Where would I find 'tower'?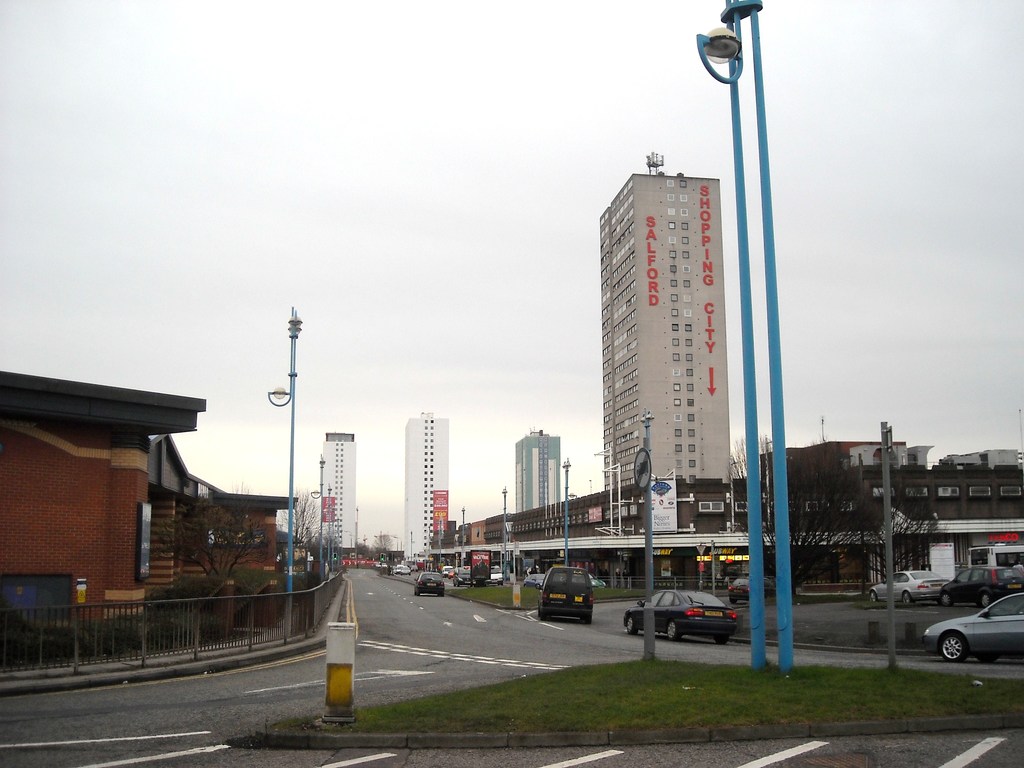
At box=[404, 416, 449, 555].
